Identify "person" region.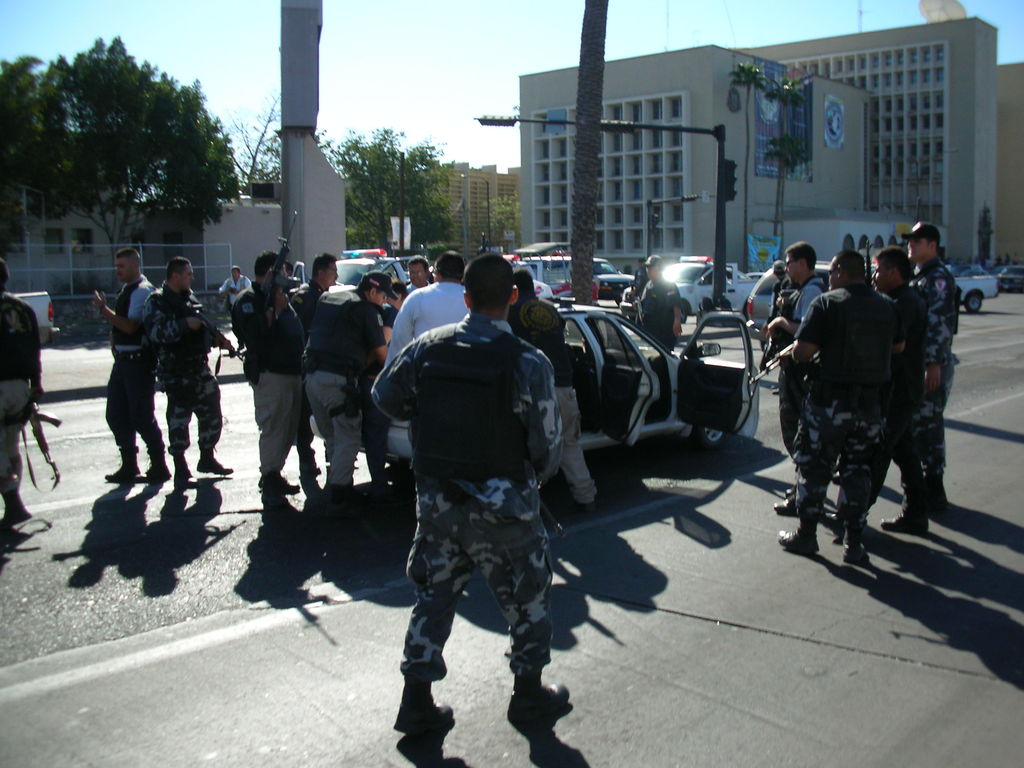
Region: Rect(287, 257, 337, 482).
